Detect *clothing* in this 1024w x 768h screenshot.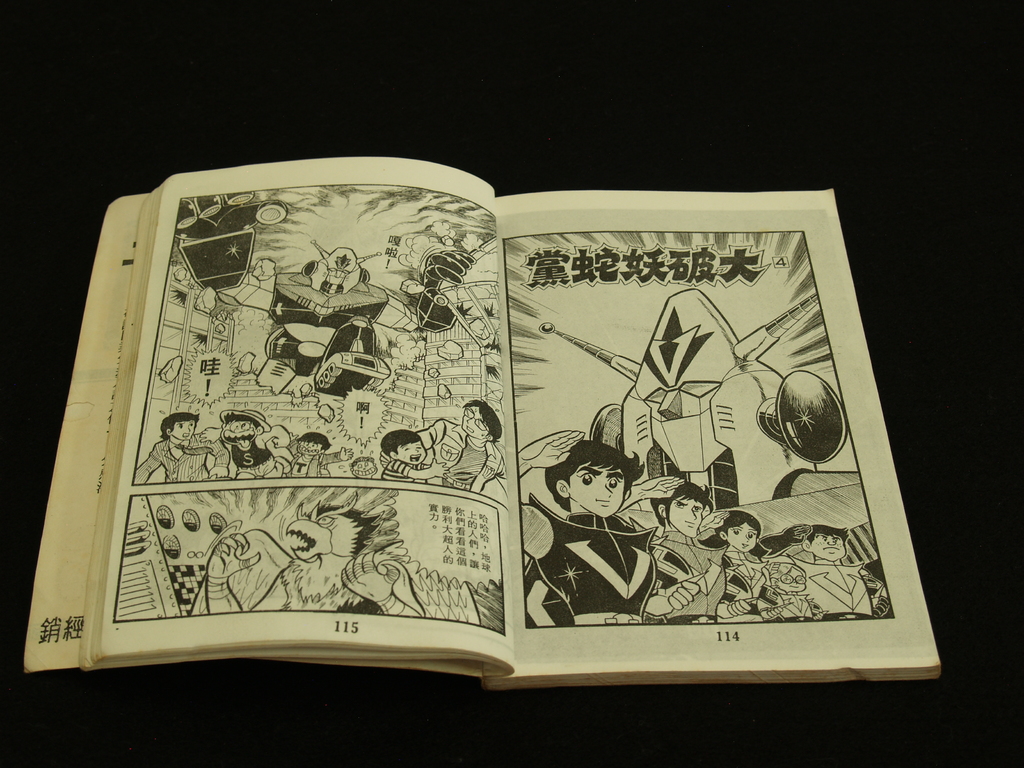
Detection: <bbox>779, 552, 872, 622</bbox>.
